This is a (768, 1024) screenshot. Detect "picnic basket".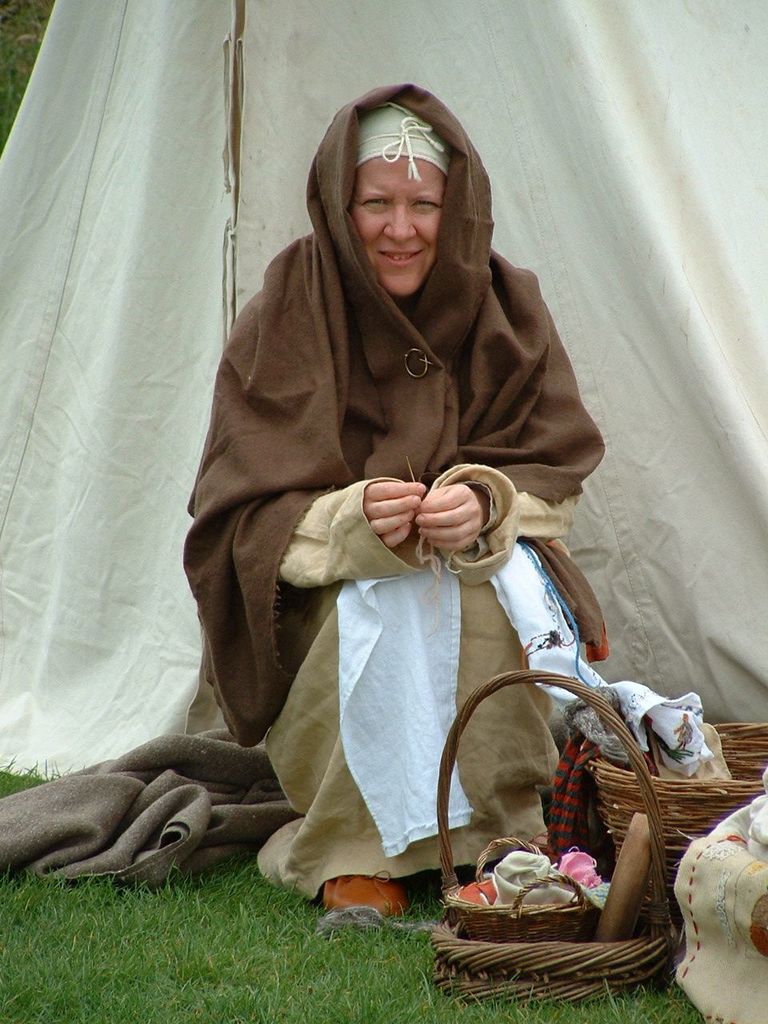
438/835/599/944.
